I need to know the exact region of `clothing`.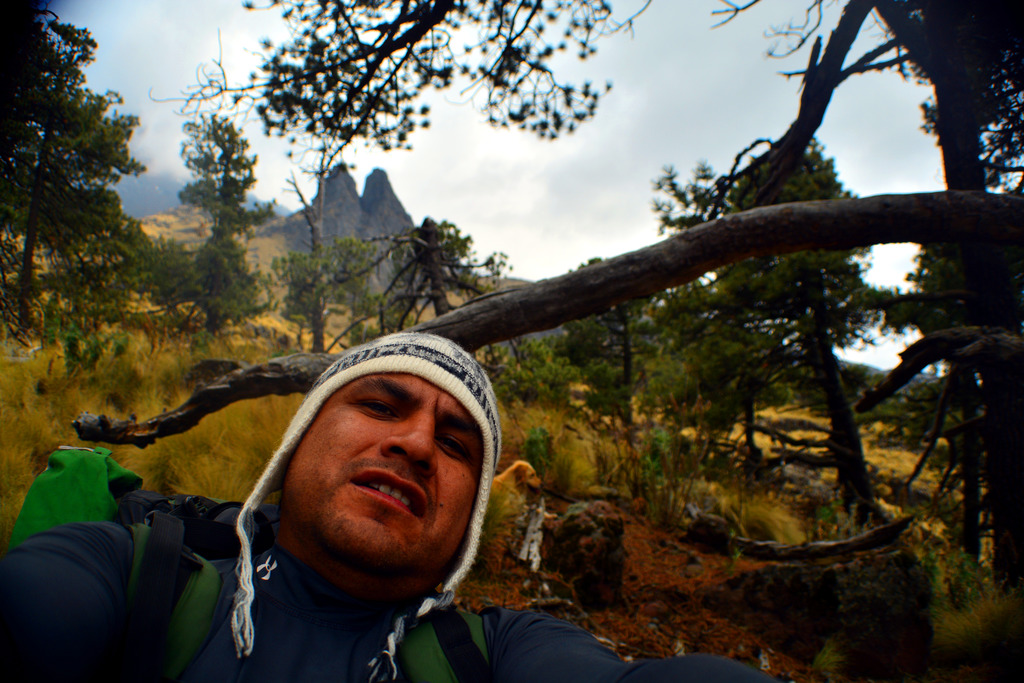
Region: left=0, top=520, right=778, bottom=682.
